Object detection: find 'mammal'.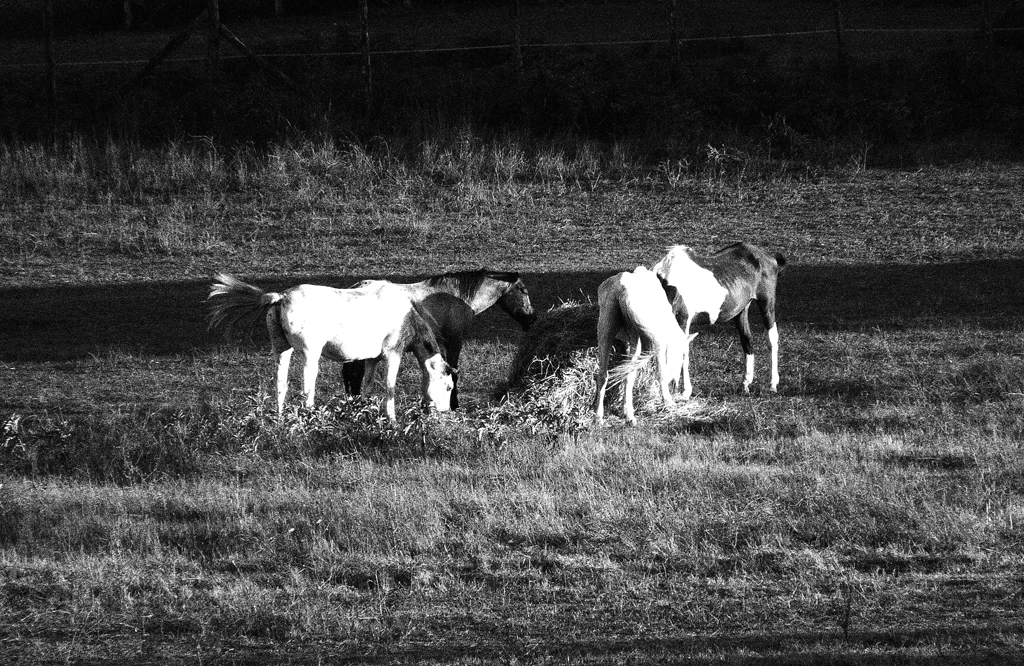
x1=352 y1=275 x2=537 y2=405.
